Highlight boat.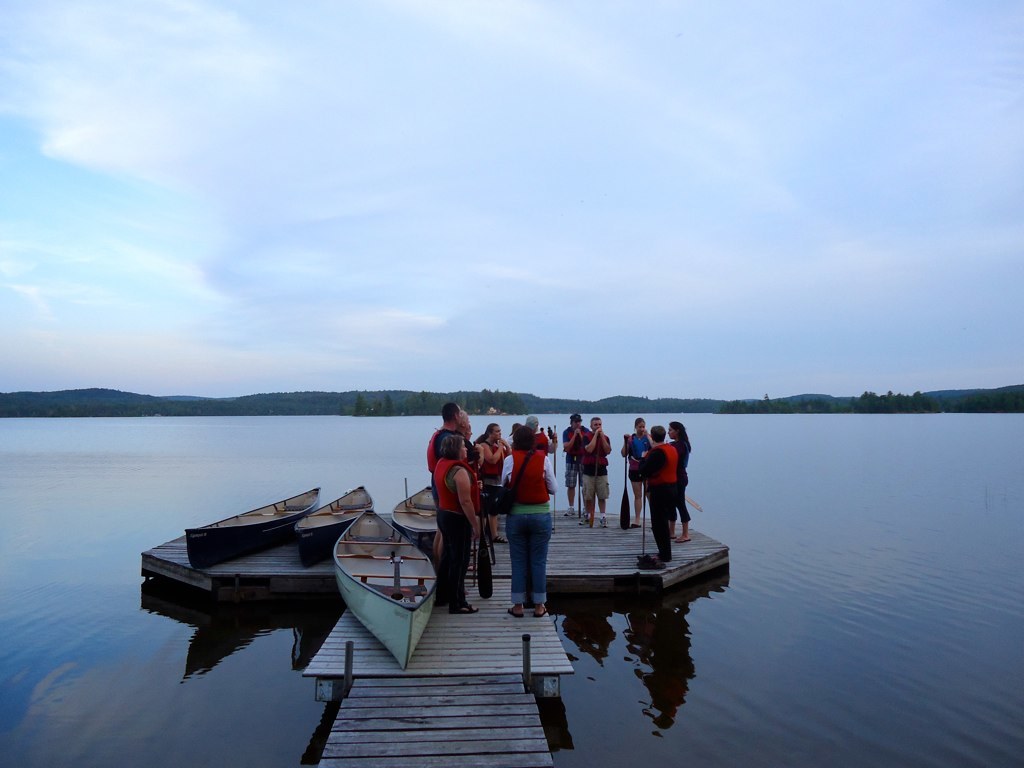
Highlighted region: 186:482:315:563.
